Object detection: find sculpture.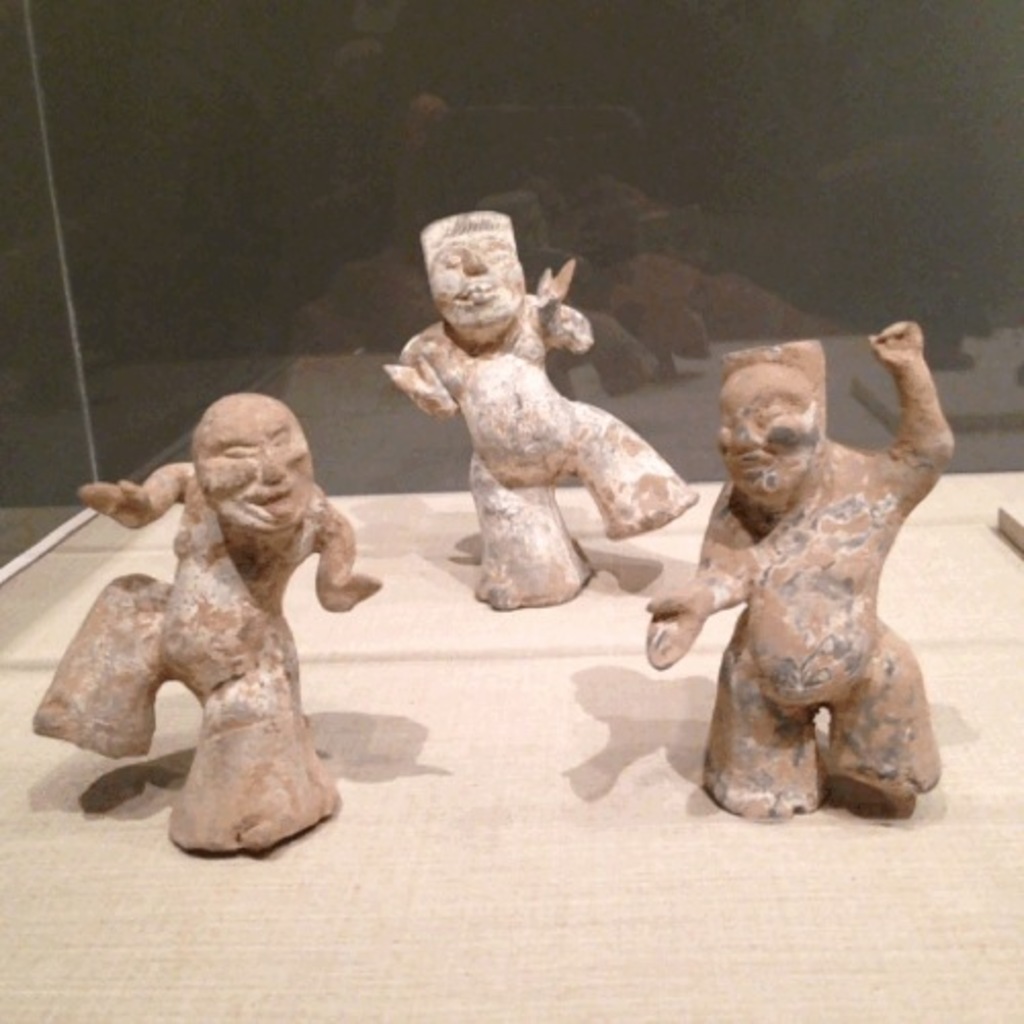
box(381, 207, 705, 614).
